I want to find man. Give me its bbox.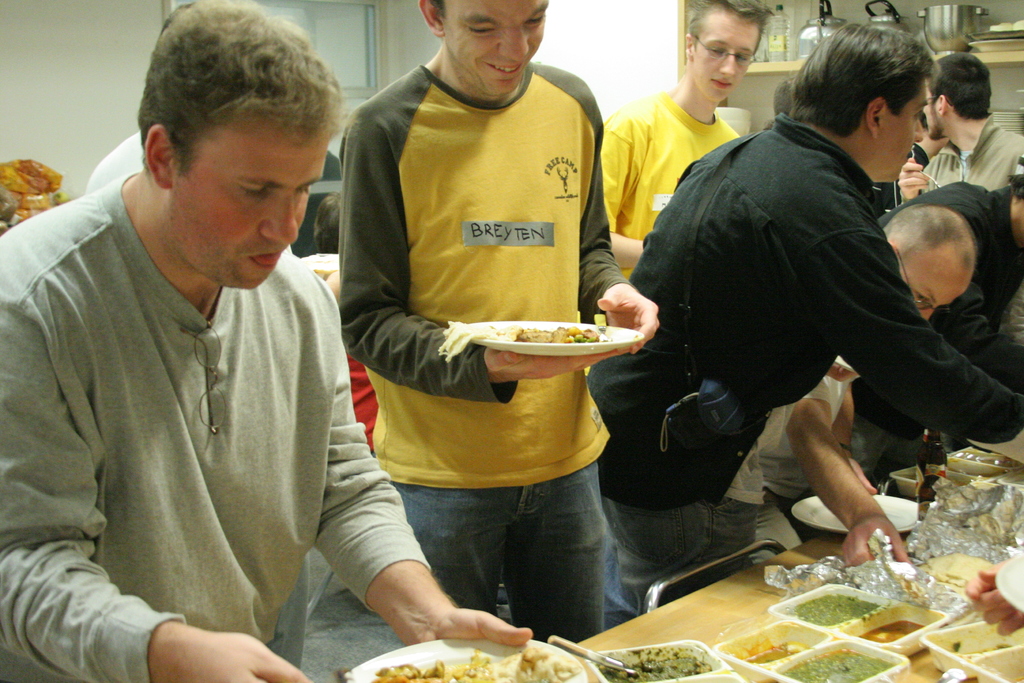
bbox=(0, 0, 530, 682).
